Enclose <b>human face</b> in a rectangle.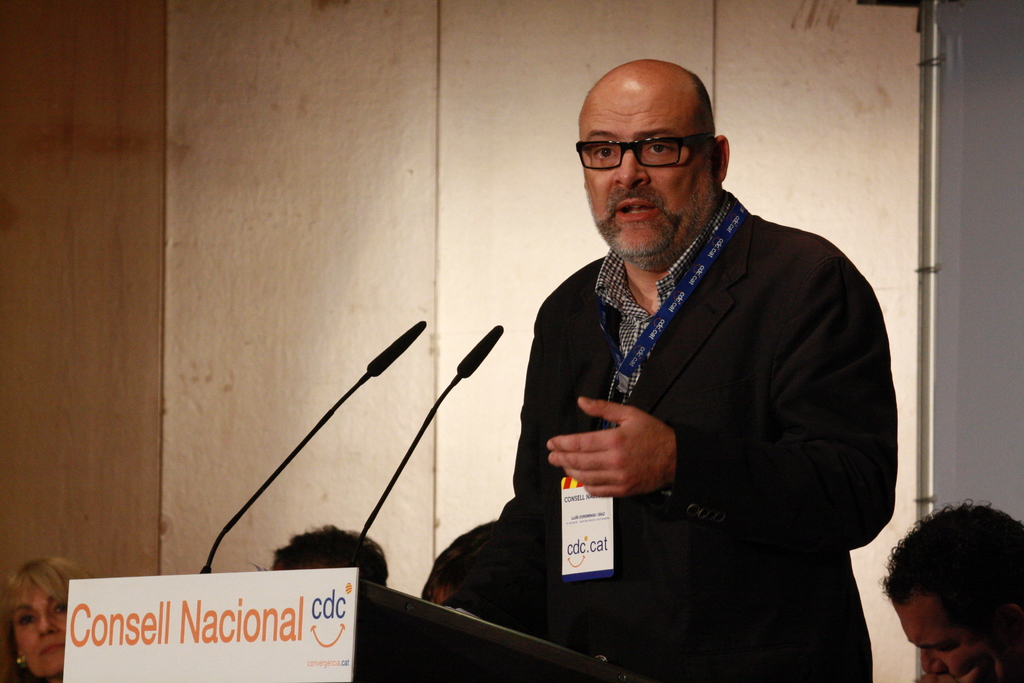
rect(893, 596, 996, 680).
